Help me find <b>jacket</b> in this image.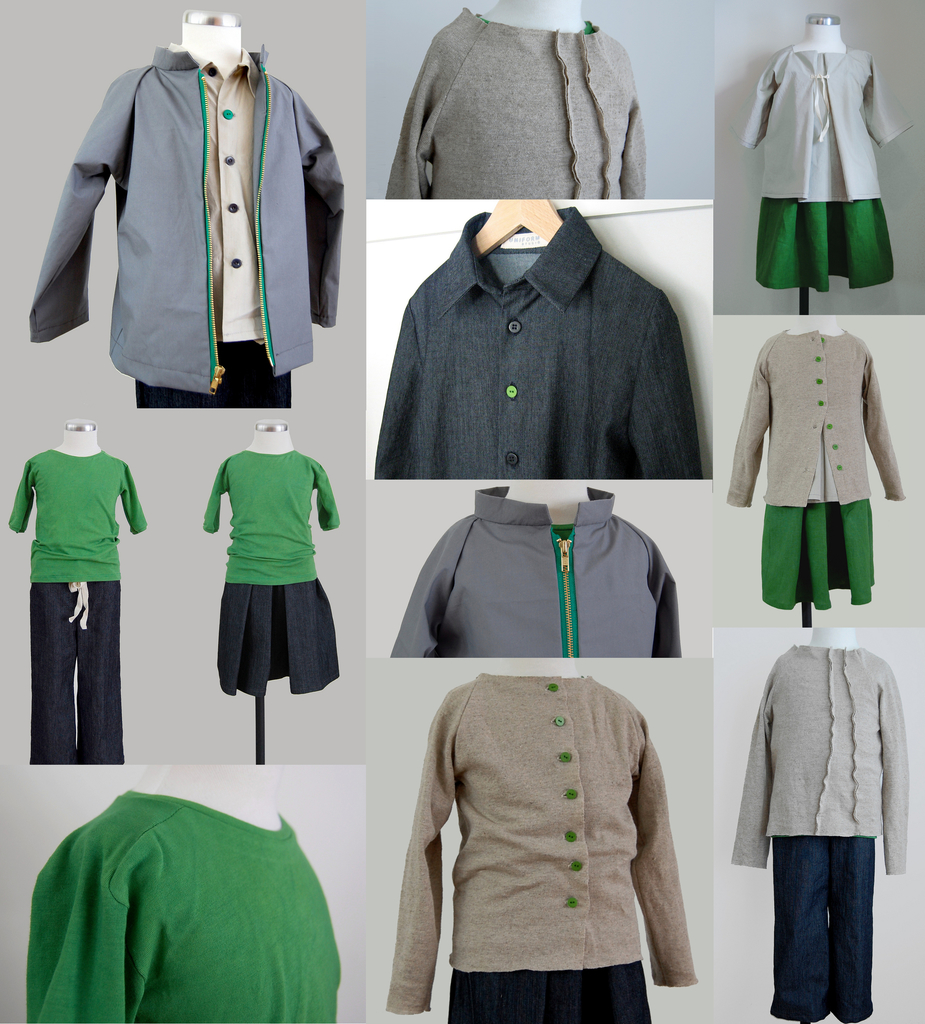
Found it: box(392, 484, 683, 662).
